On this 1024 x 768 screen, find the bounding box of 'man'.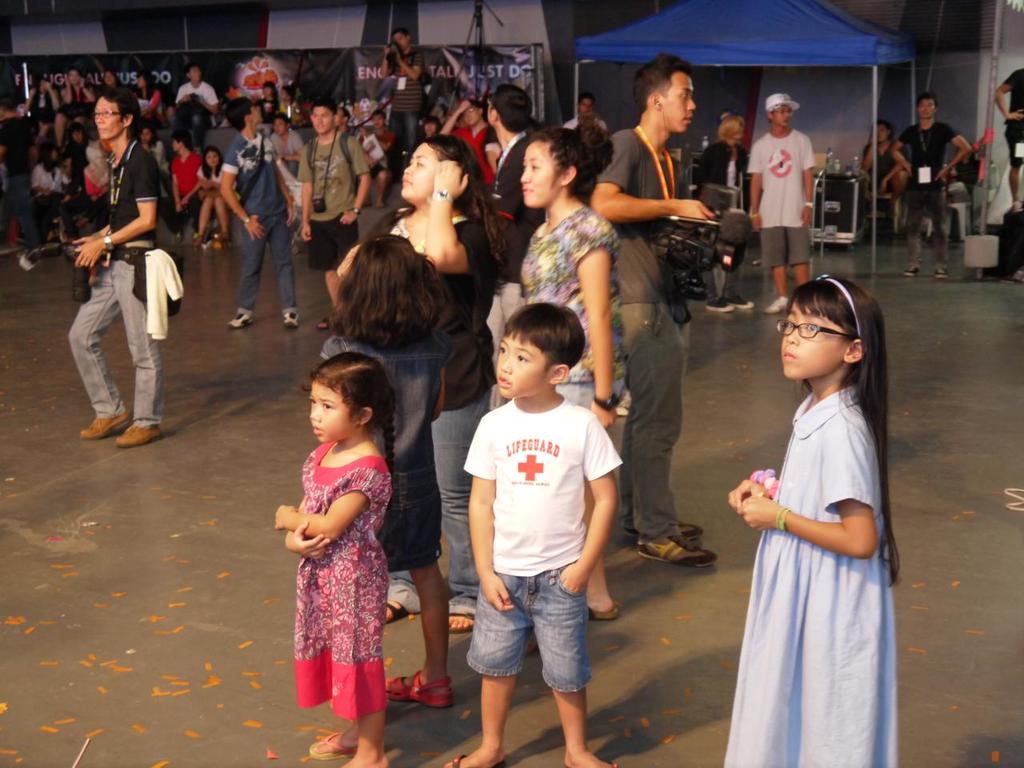
Bounding box: bbox=(995, 65, 1023, 211).
